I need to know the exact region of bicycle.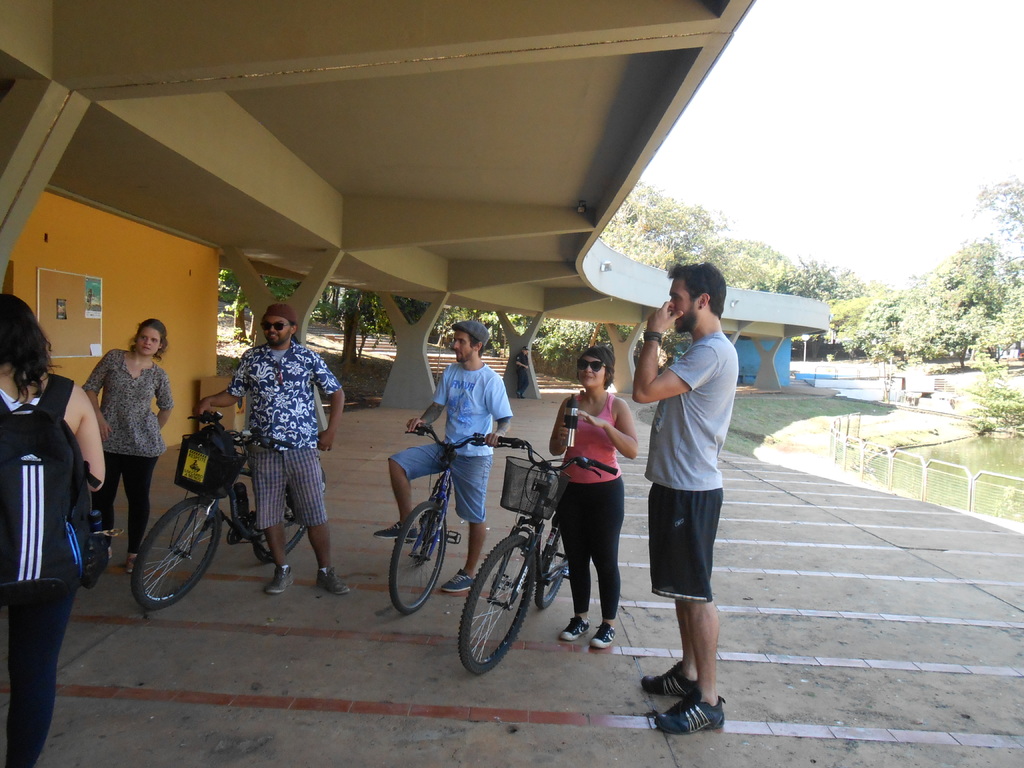
Region: (126, 407, 332, 606).
